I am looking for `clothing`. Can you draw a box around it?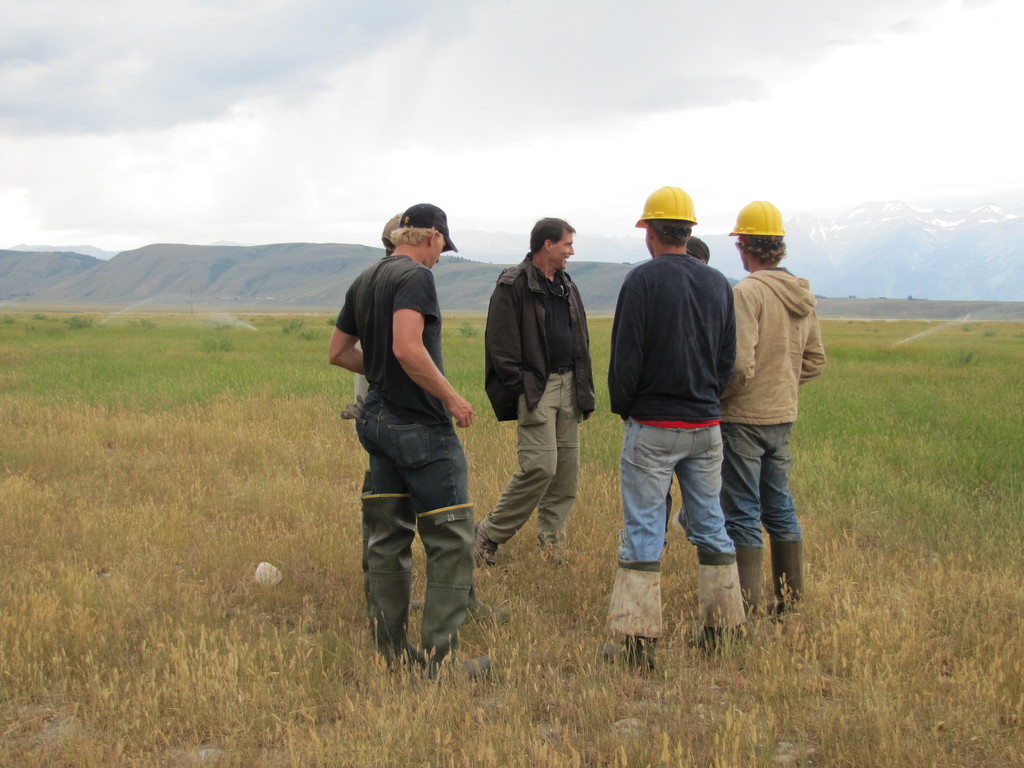
Sure, the bounding box is box(718, 262, 825, 549).
